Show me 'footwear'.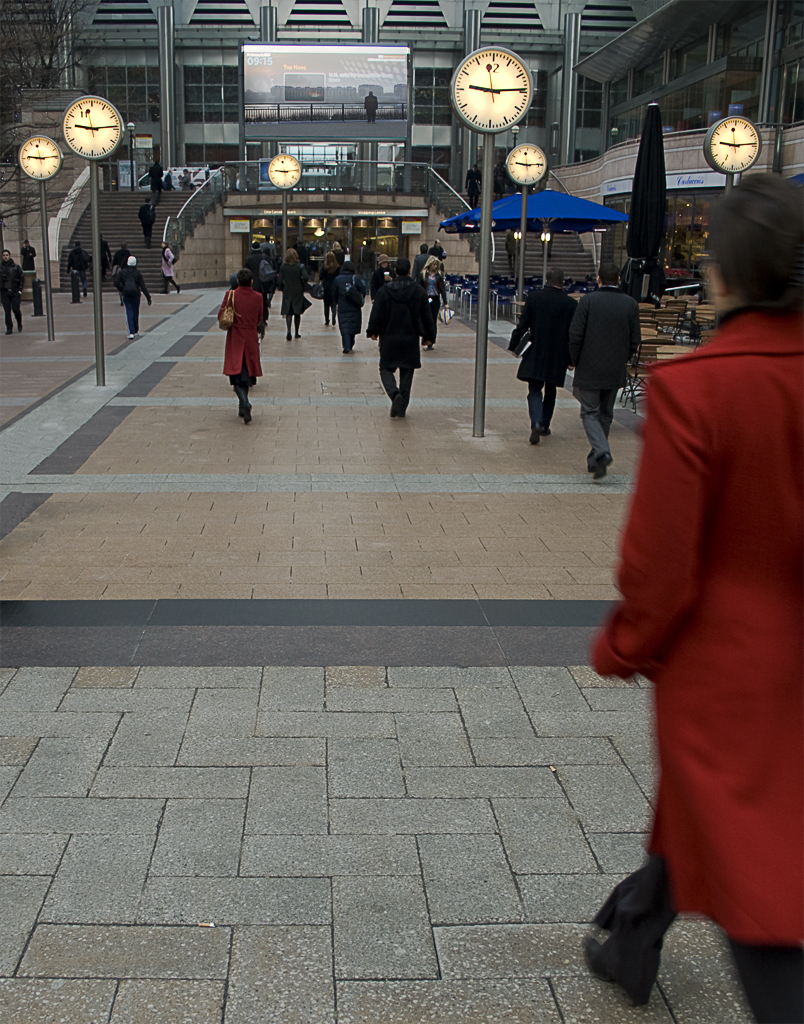
'footwear' is here: <region>19, 321, 24, 336</region>.
